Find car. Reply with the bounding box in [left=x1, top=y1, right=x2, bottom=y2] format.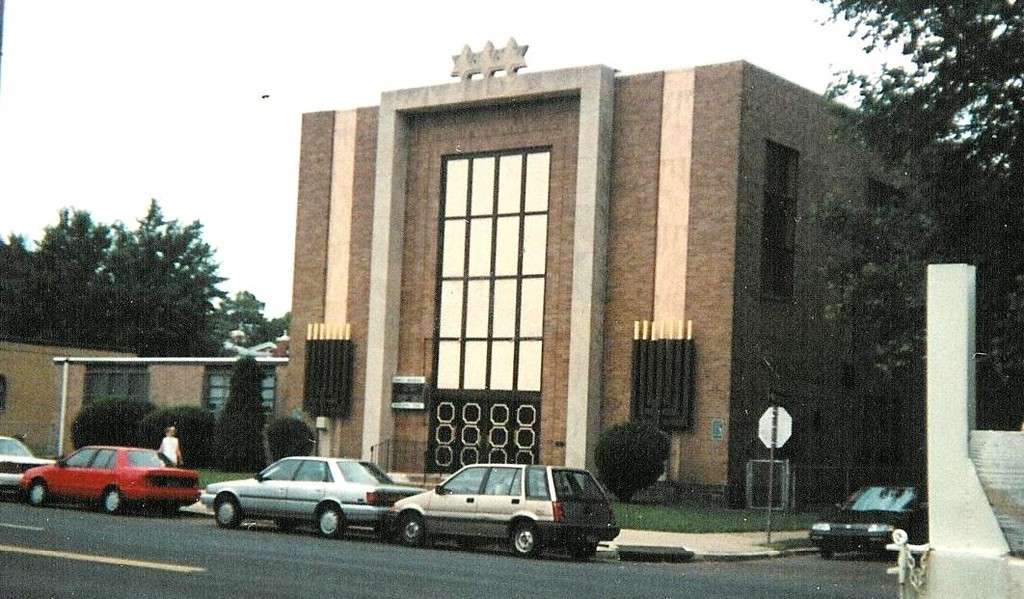
[left=391, top=458, right=620, bottom=554].
